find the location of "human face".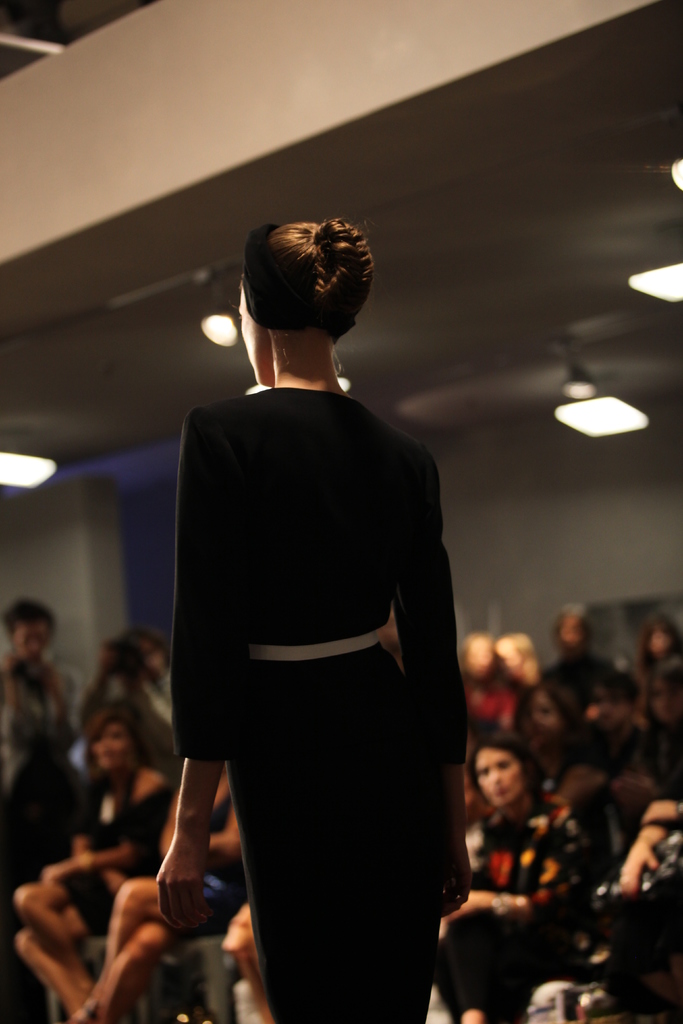
Location: bbox=(459, 644, 489, 672).
